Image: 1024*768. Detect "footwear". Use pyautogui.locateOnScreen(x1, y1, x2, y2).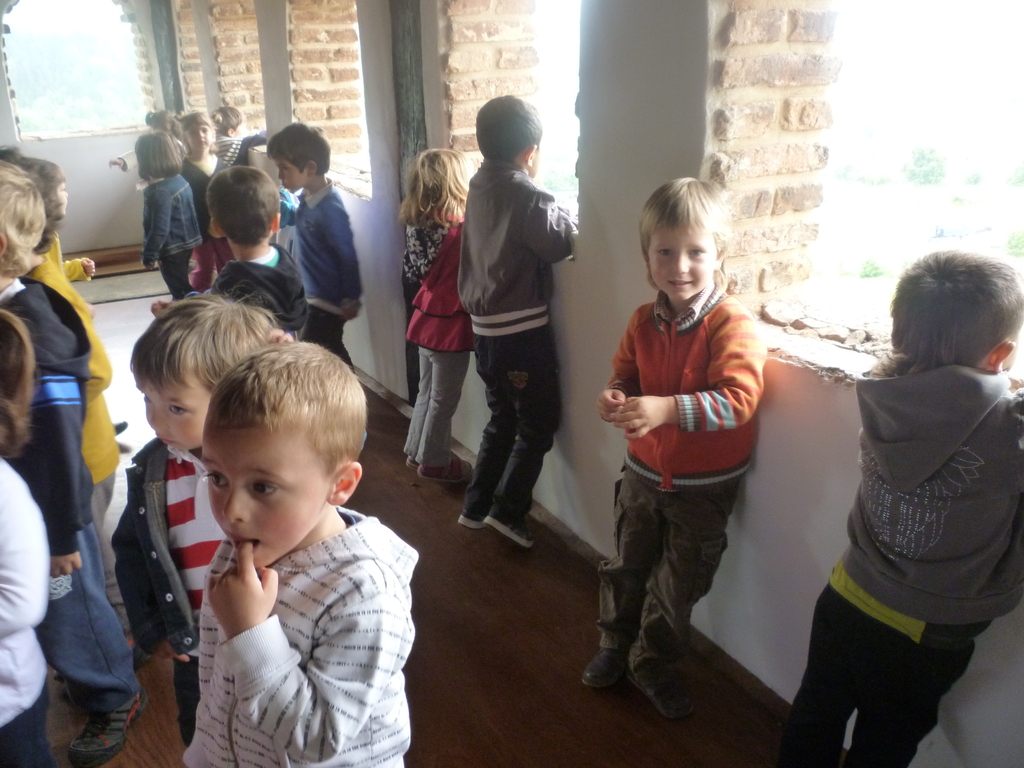
pyautogui.locateOnScreen(70, 702, 149, 765).
